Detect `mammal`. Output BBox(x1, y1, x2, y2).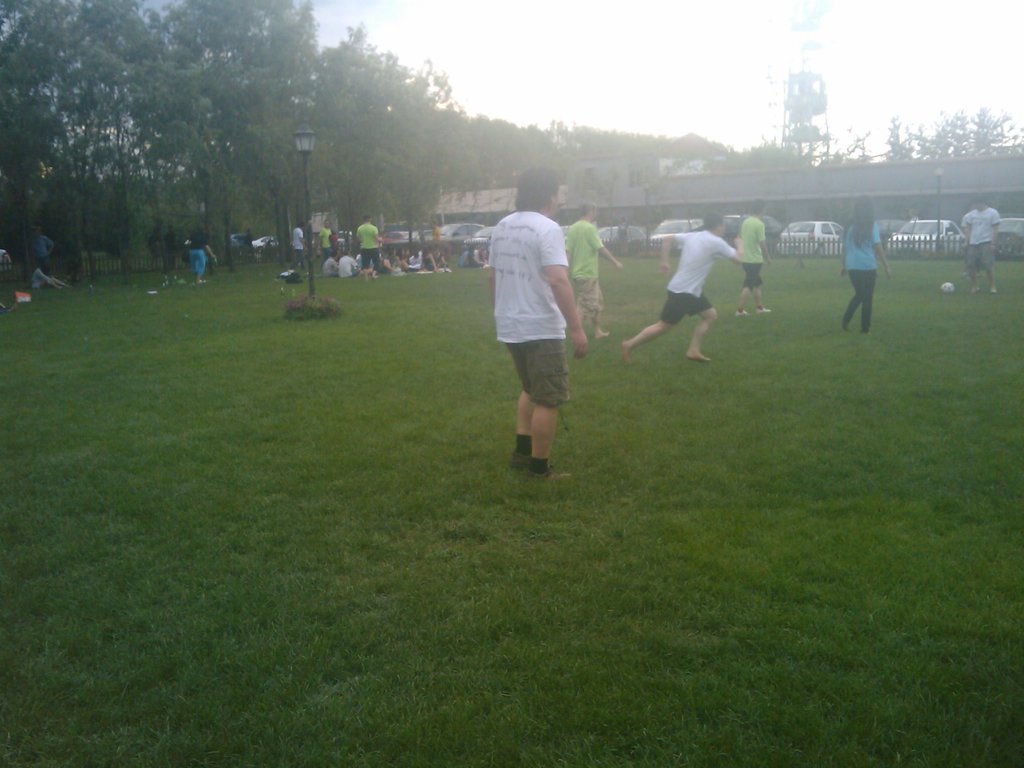
BBox(31, 270, 68, 290).
